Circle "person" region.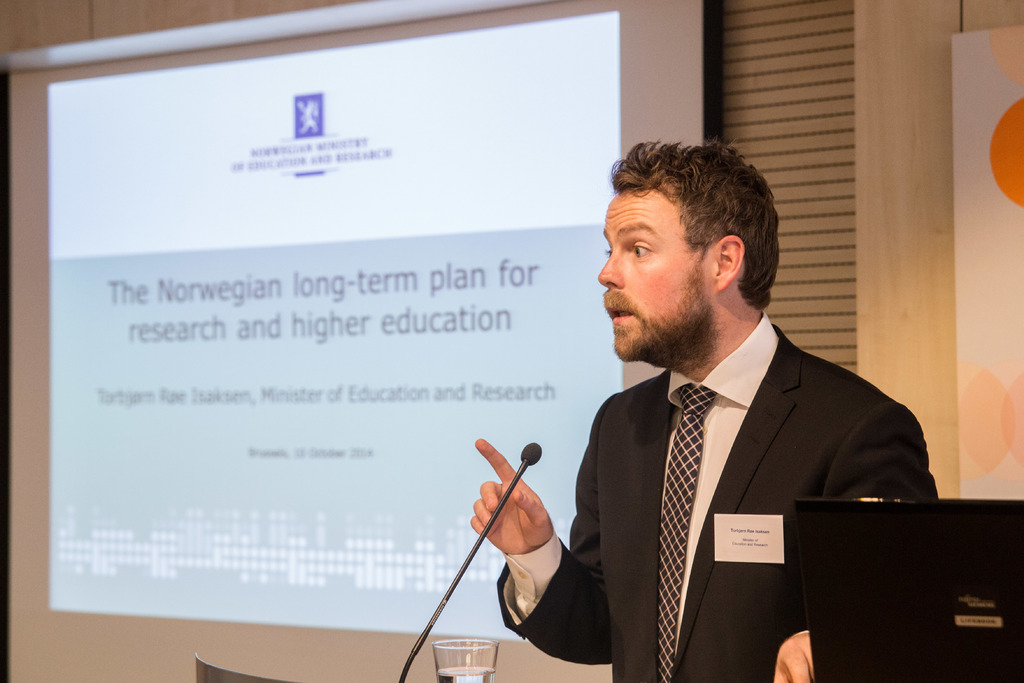
Region: box(466, 131, 963, 682).
